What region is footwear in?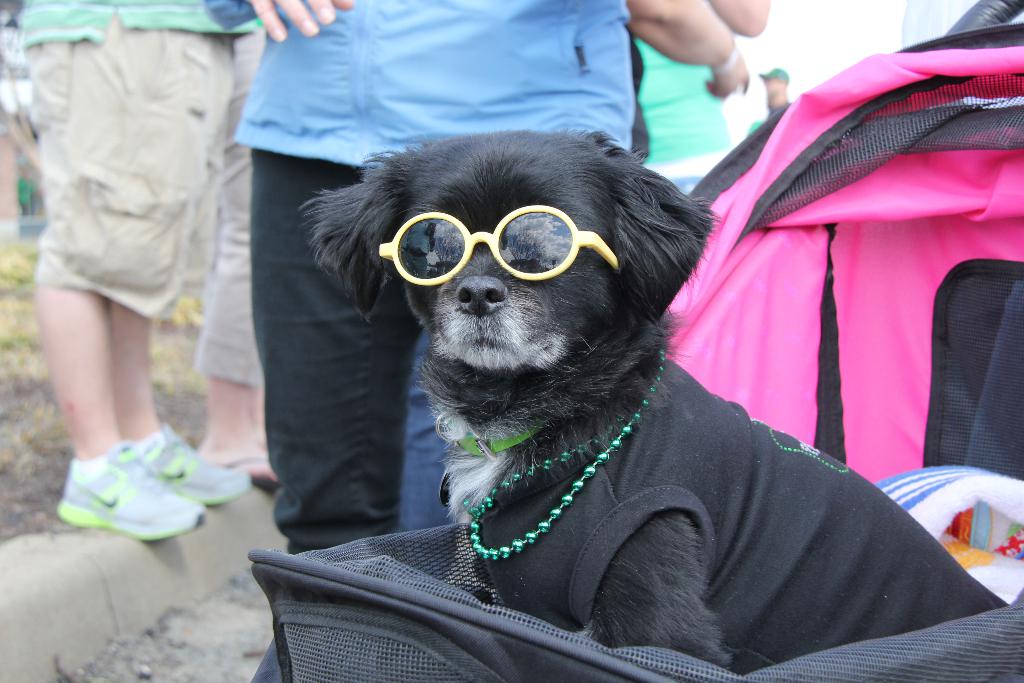
41, 433, 228, 546.
